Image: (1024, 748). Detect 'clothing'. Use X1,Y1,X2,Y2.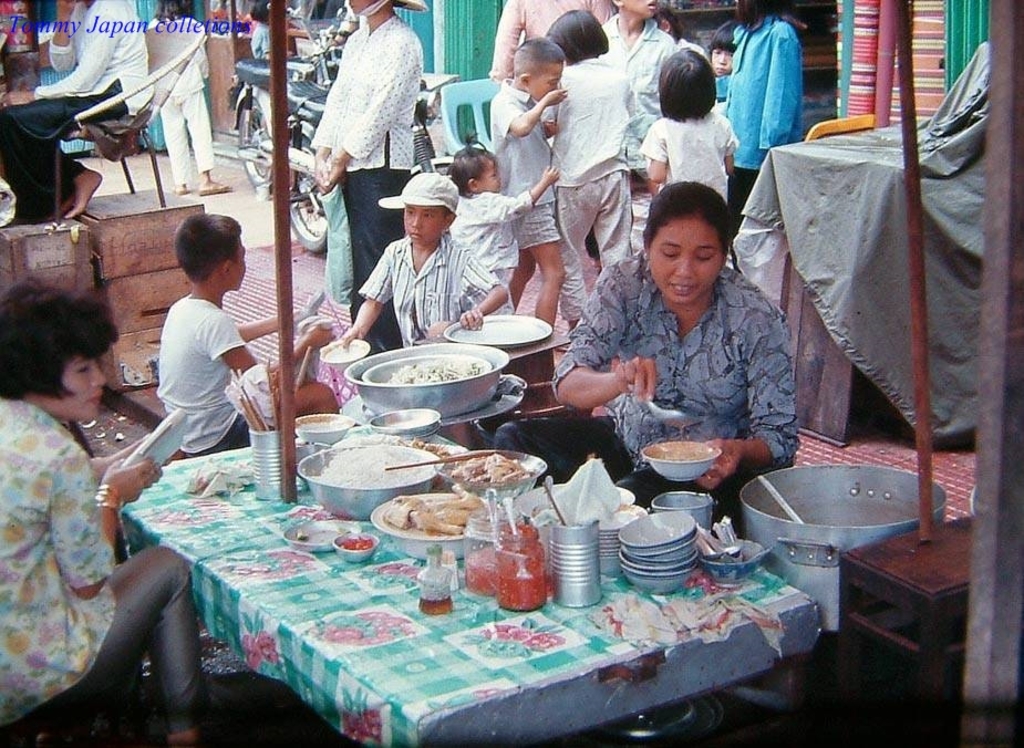
0,0,144,217.
